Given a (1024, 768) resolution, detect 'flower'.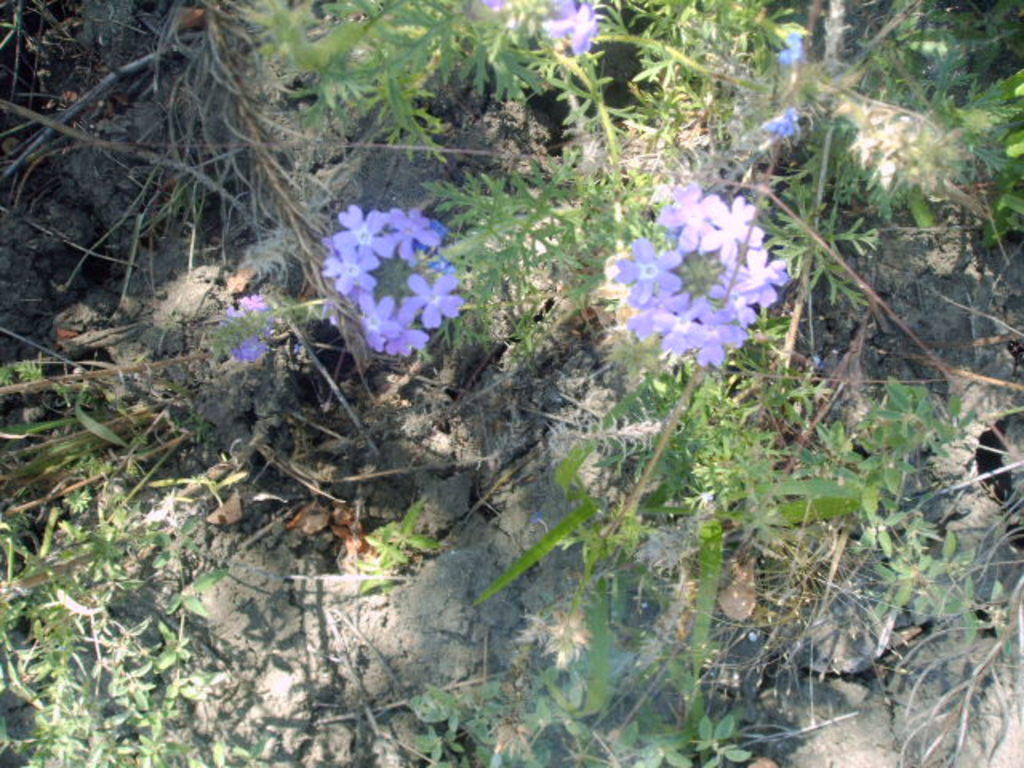
BBox(333, 206, 397, 262).
